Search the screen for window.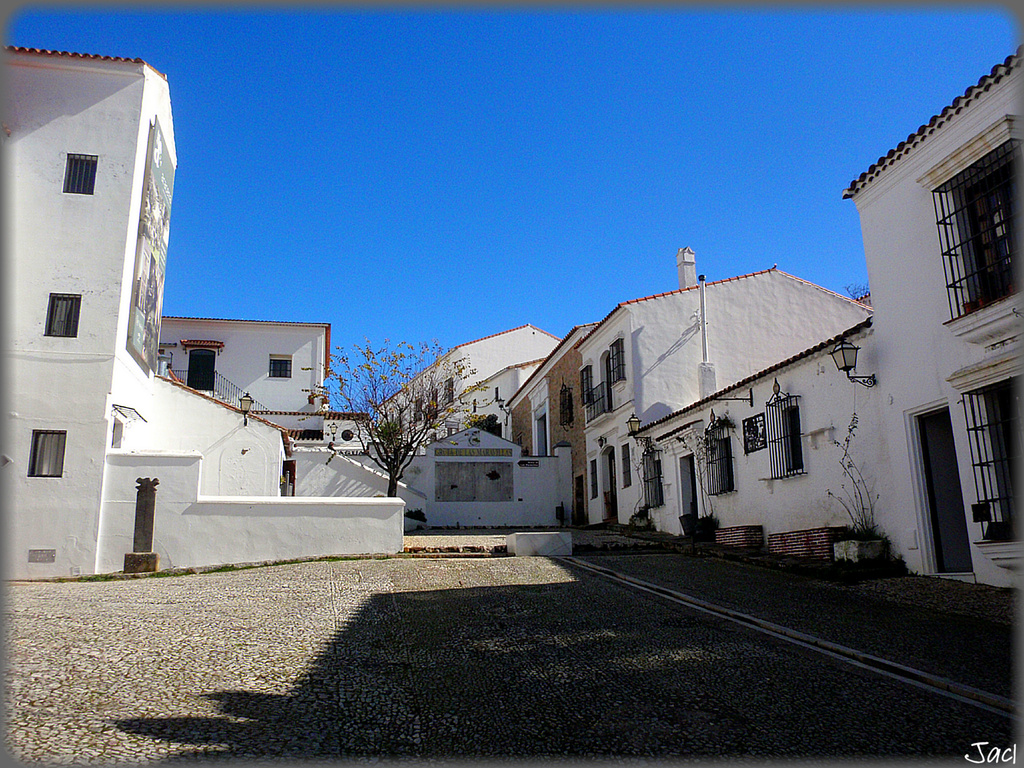
Found at Rect(573, 364, 598, 410).
